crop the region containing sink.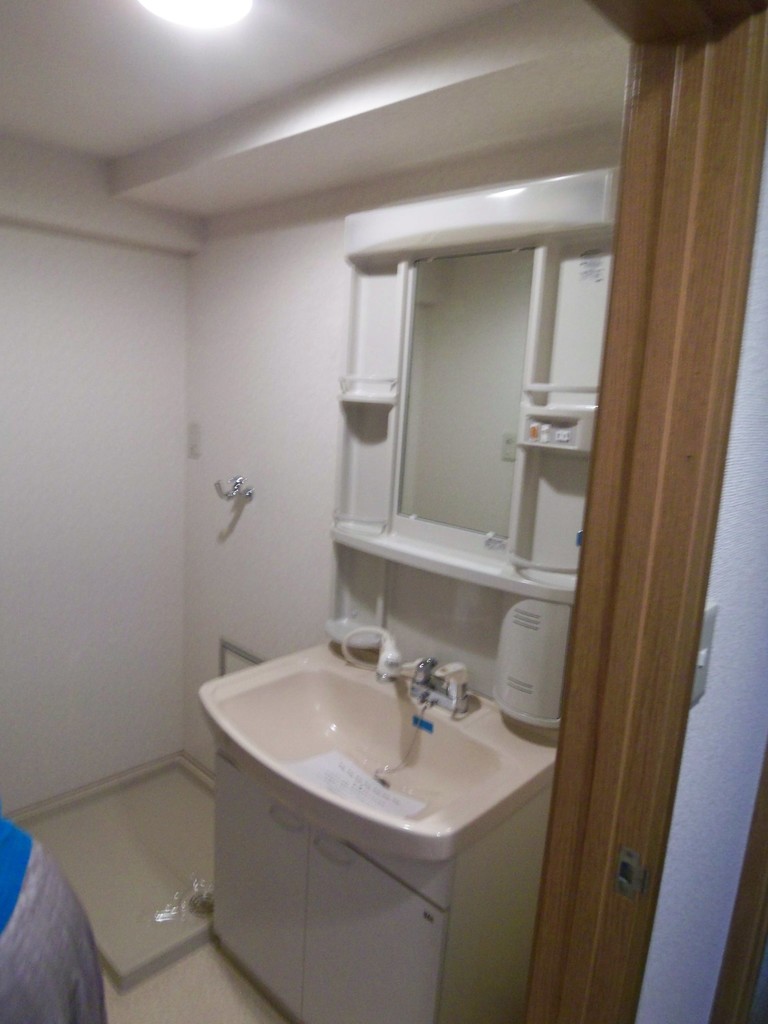
Crop region: locate(198, 640, 561, 865).
